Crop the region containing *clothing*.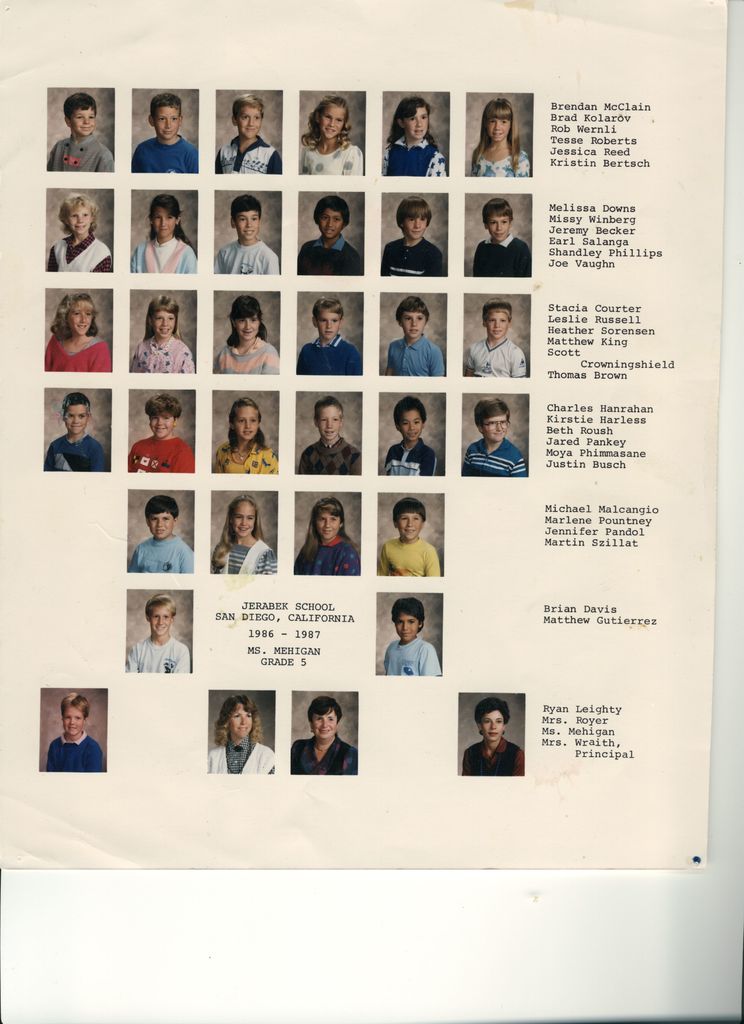
Crop region: Rect(47, 134, 114, 173).
